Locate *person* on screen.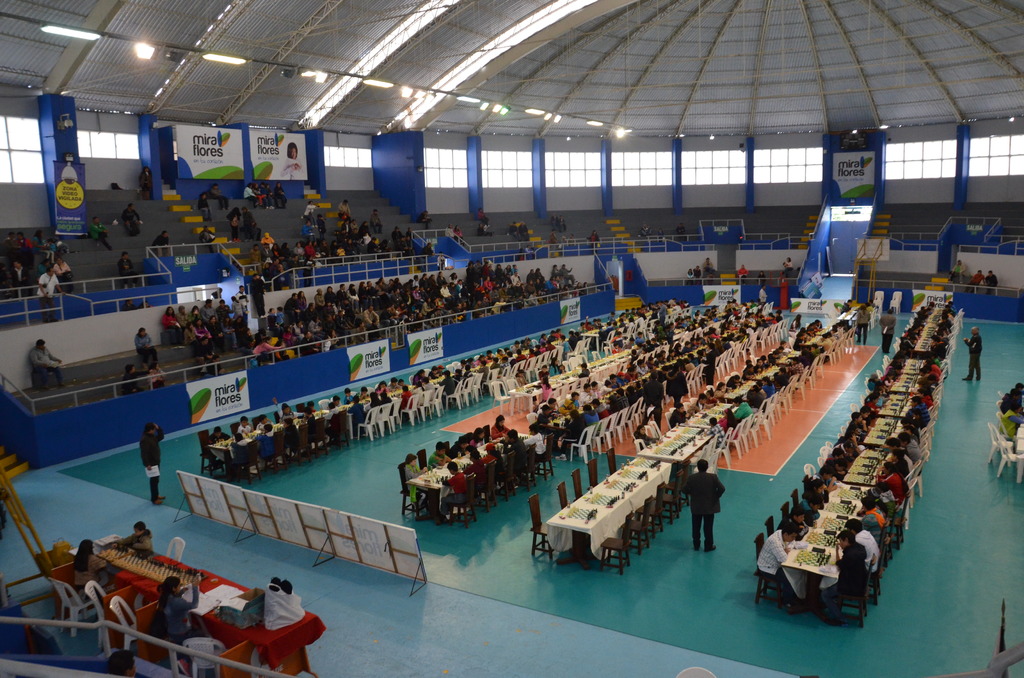
On screen at 3:232:22:257.
